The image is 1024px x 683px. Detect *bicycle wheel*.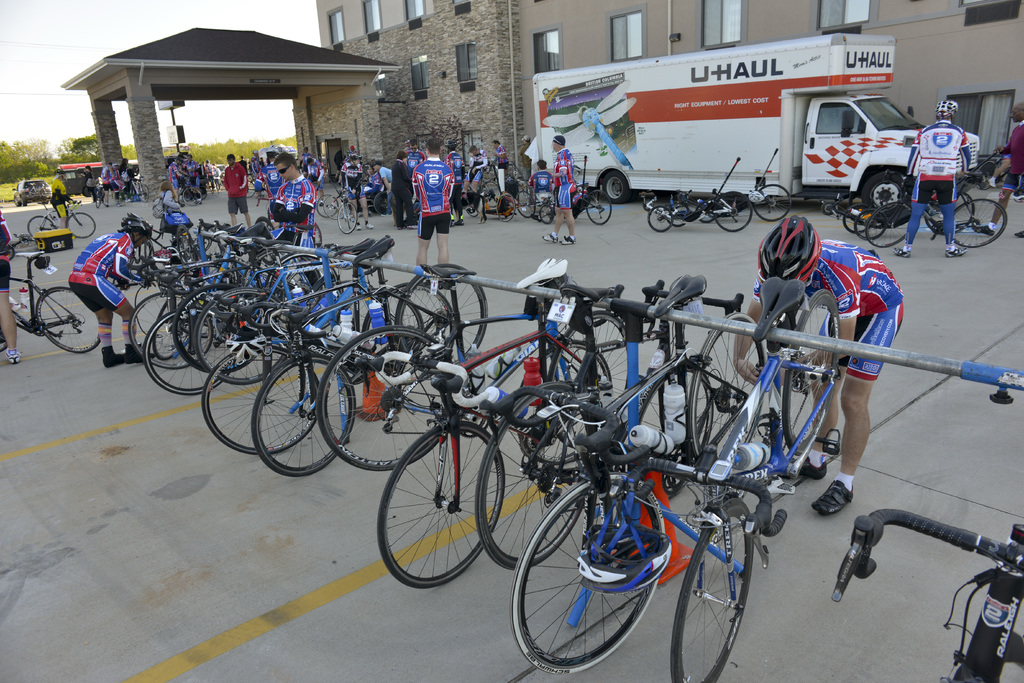
Detection: [x1=35, y1=284, x2=95, y2=354].
